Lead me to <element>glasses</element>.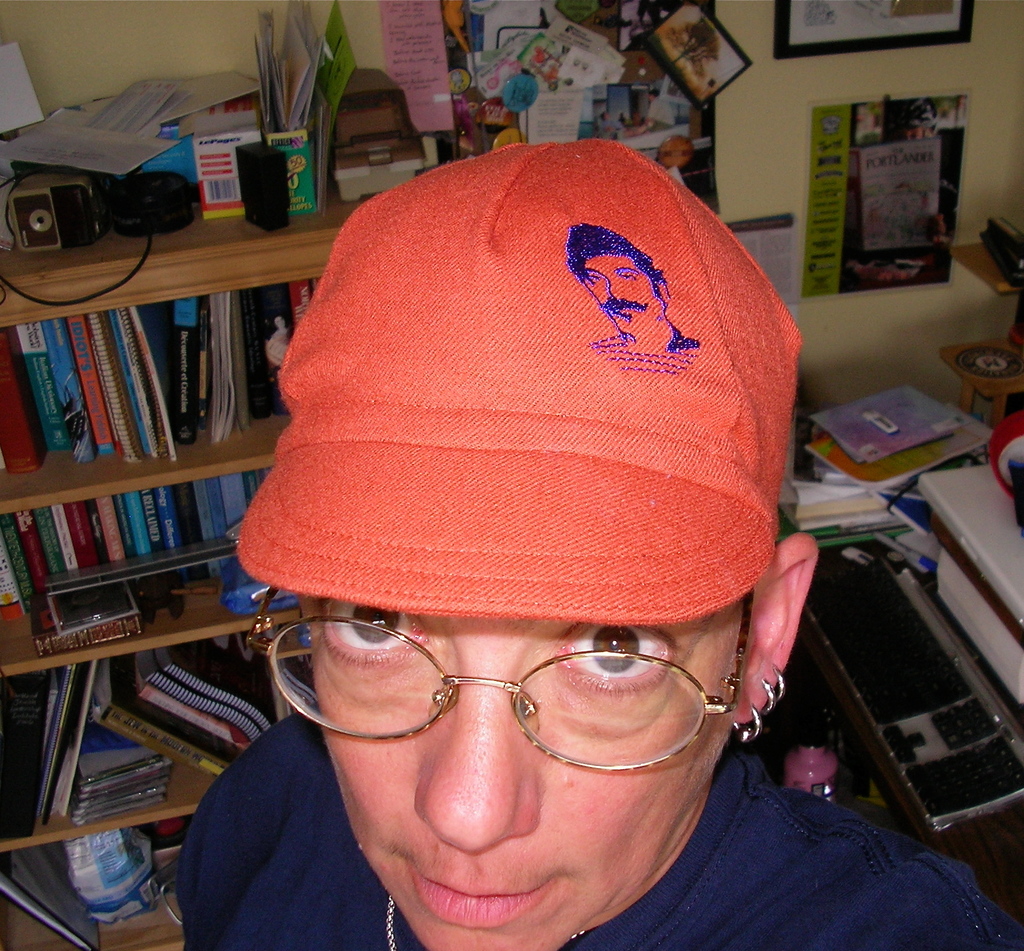
Lead to 252 585 761 774.
